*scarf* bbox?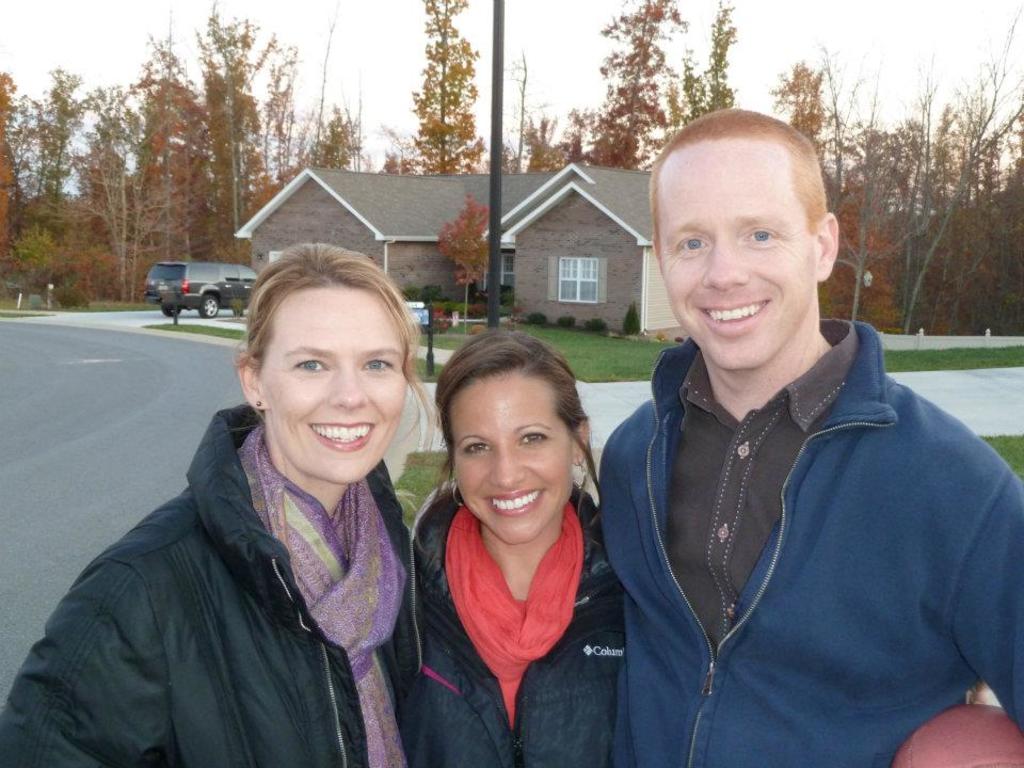
region(447, 507, 592, 684)
